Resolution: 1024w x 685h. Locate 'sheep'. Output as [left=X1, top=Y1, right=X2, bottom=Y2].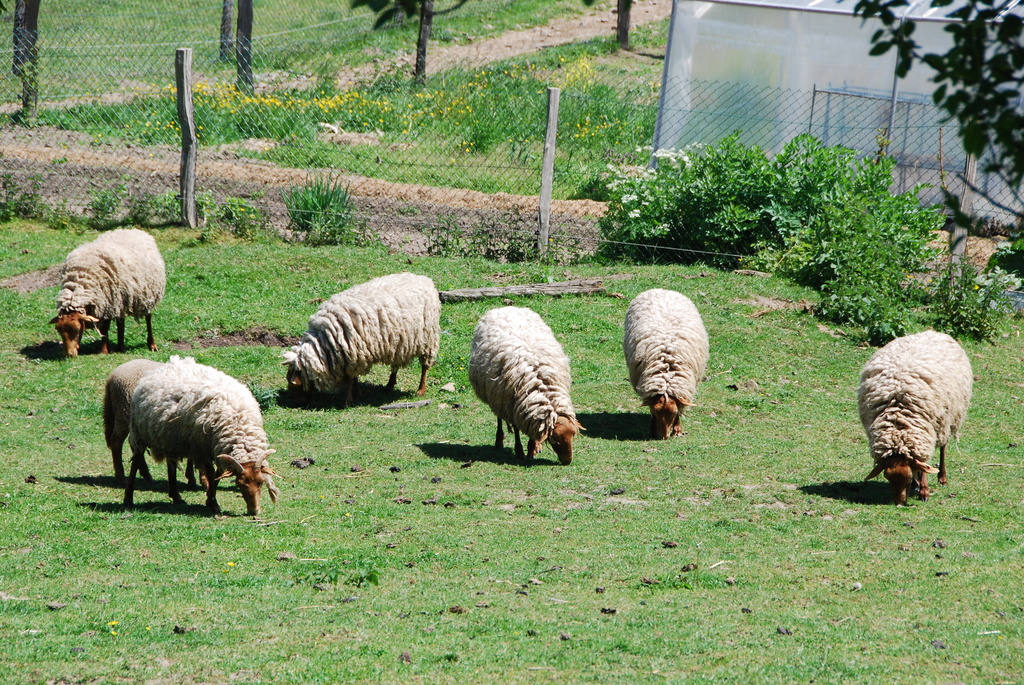
[left=283, top=274, right=439, bottom=400].
